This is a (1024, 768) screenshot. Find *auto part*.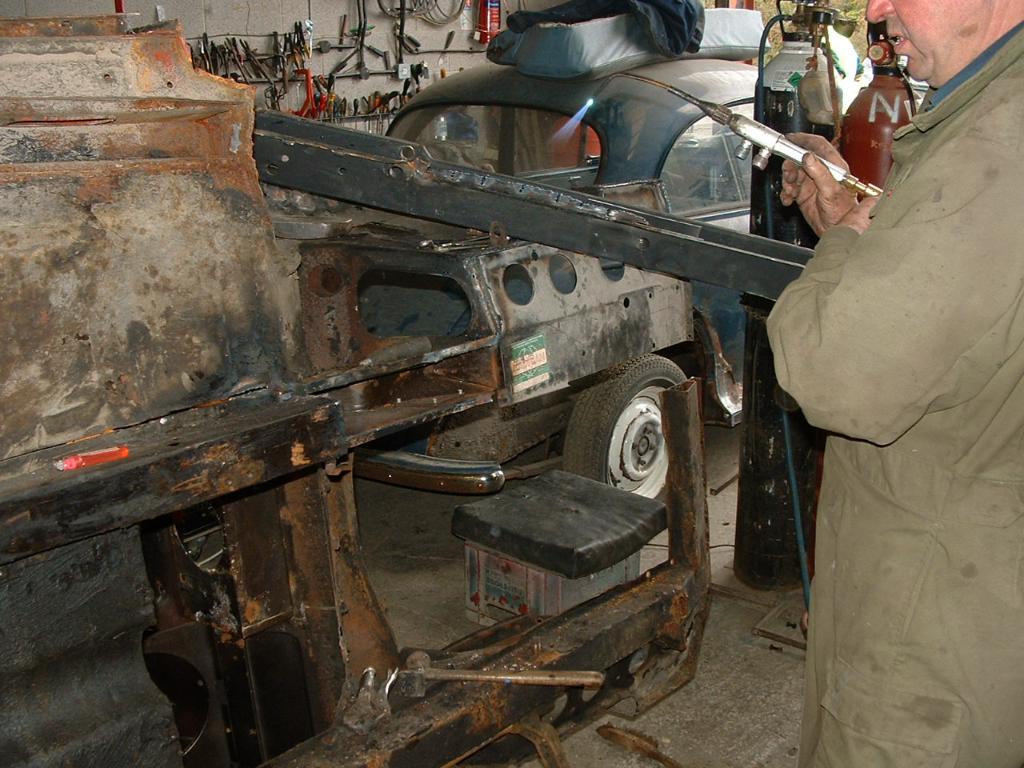
Bounding box: Rect(448, 468, 672, 578).
